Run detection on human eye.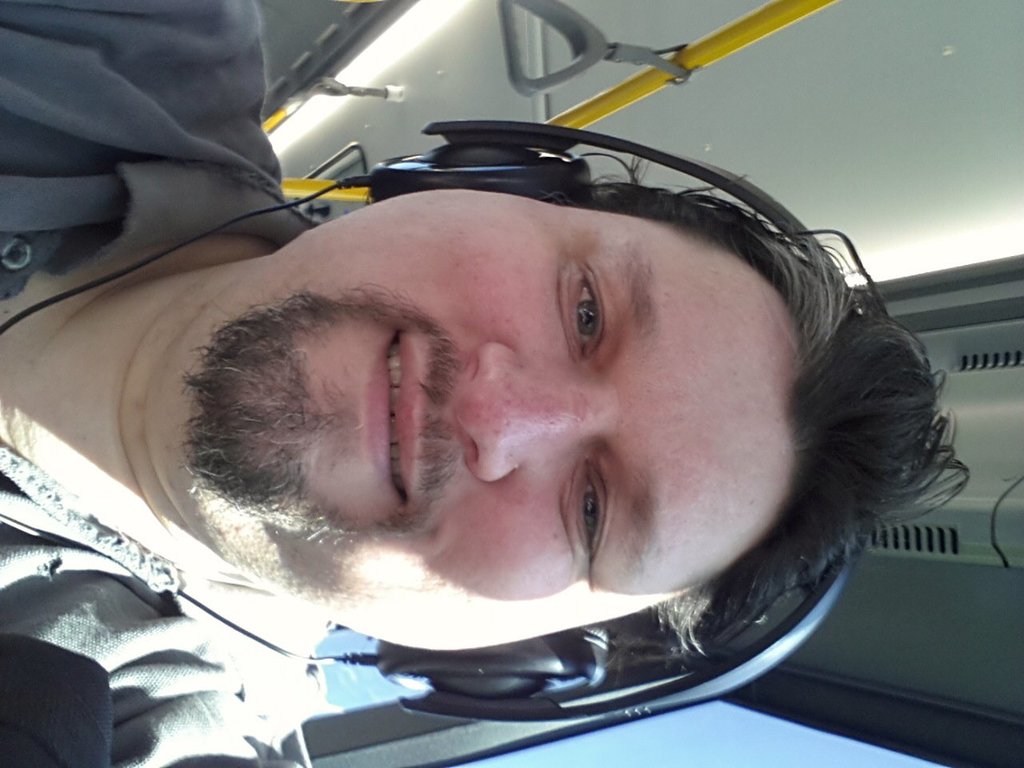
Result: [x1=562, y1=458, x2=615, y2=574].
